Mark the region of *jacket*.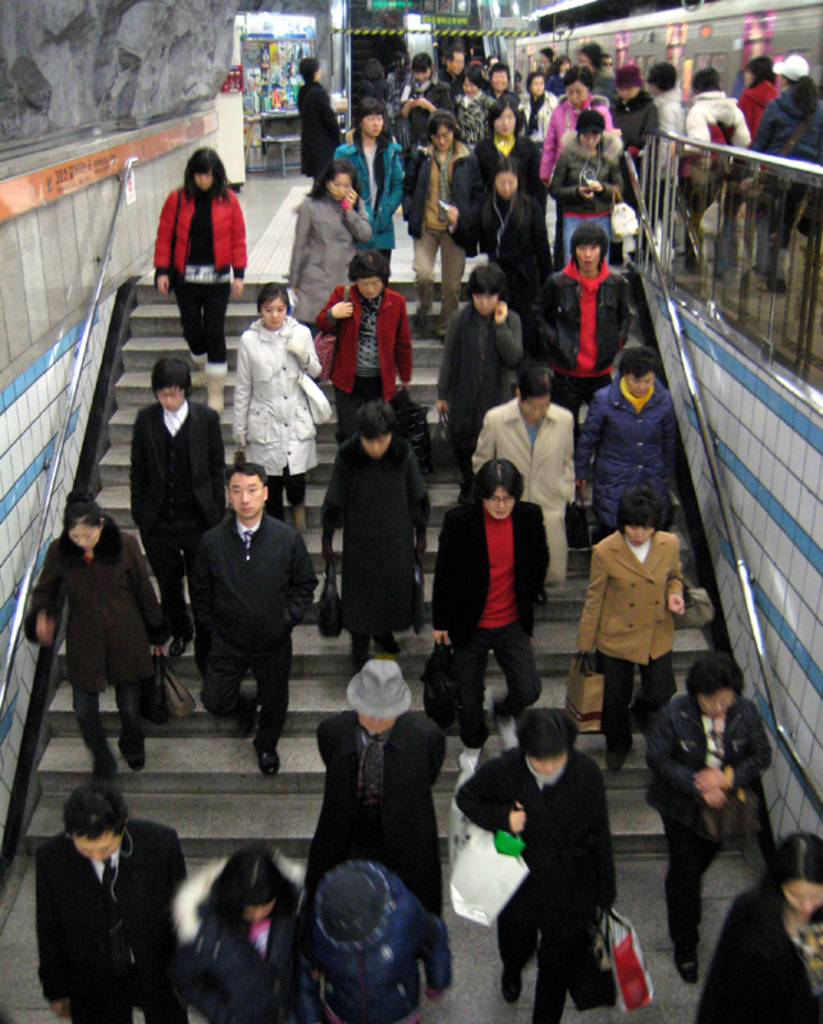
Region: select_region(540, 88, 614, 173).
